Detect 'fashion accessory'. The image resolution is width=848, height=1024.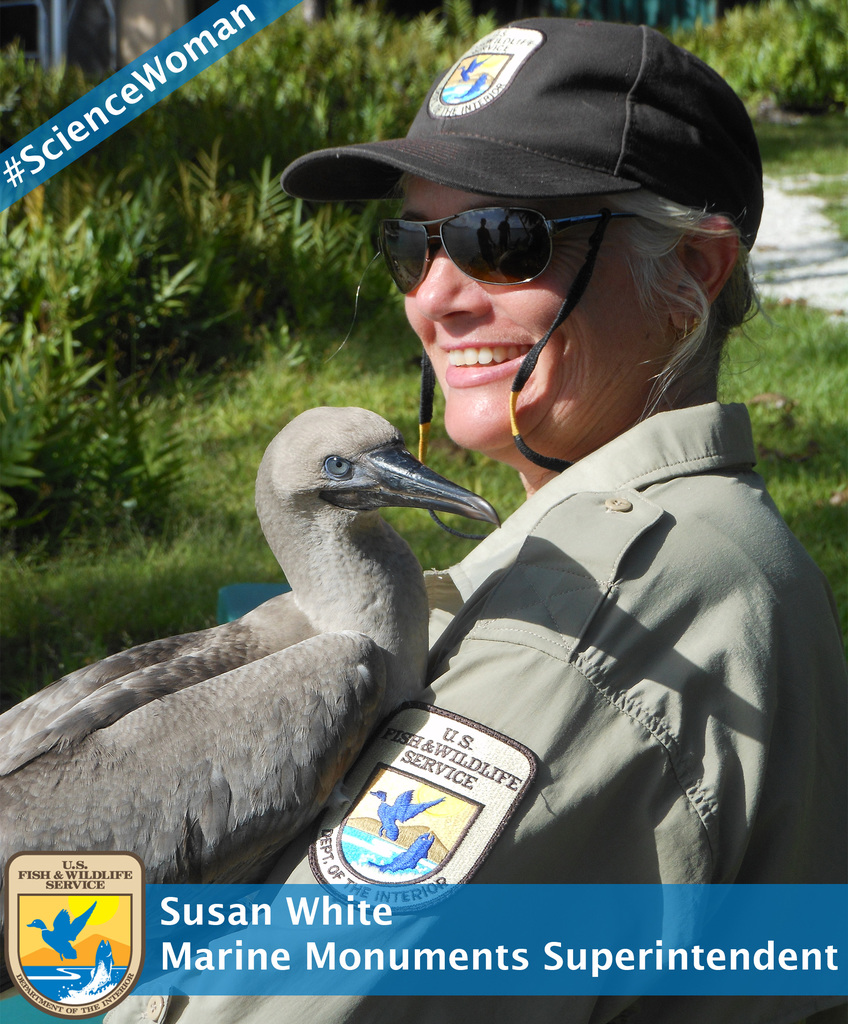
bbox(263, 10, 764, 259).
